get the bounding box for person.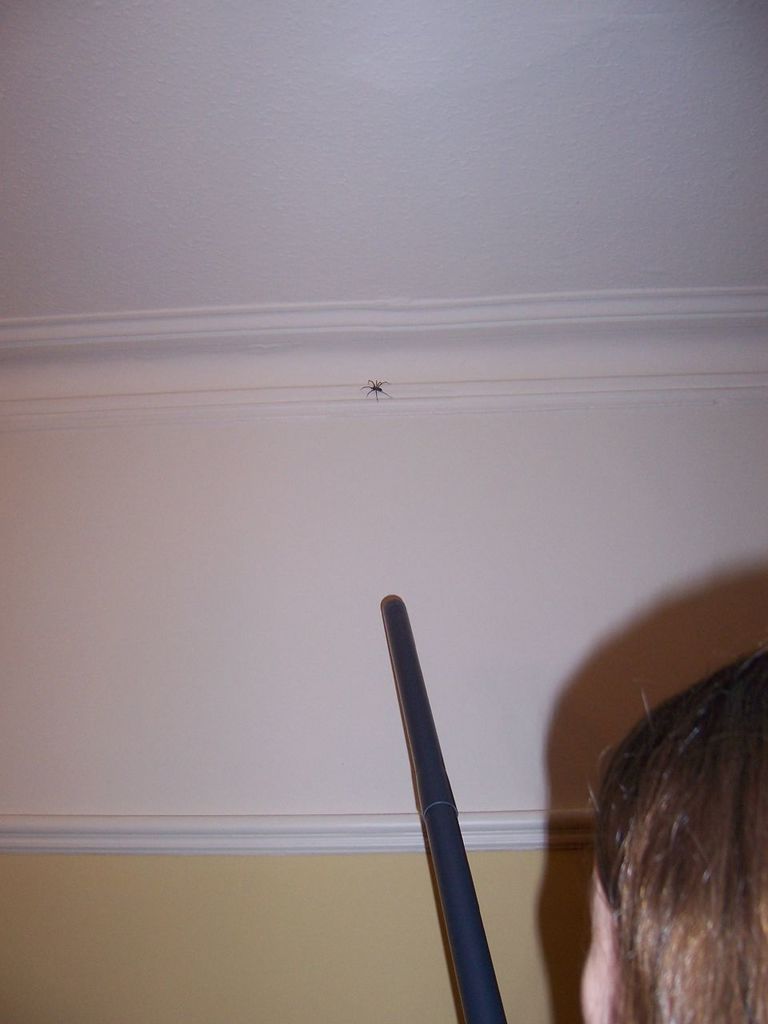
[x1=580, y1=642, x2=767, y2=1022].
